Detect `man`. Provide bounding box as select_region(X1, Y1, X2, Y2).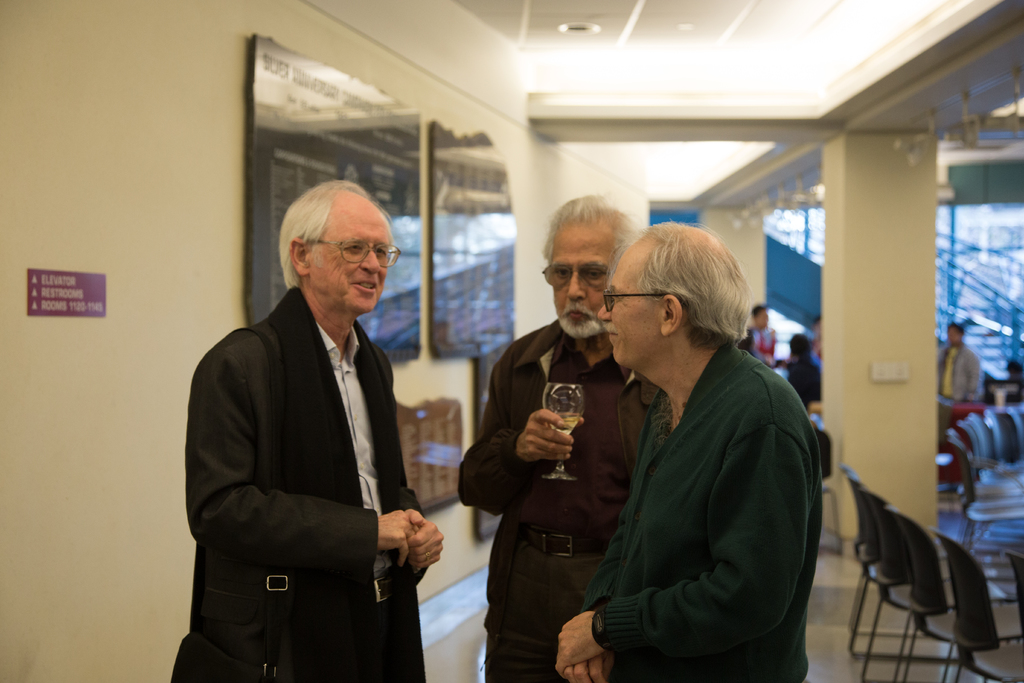
select_region(172, 178, 436, 679).
